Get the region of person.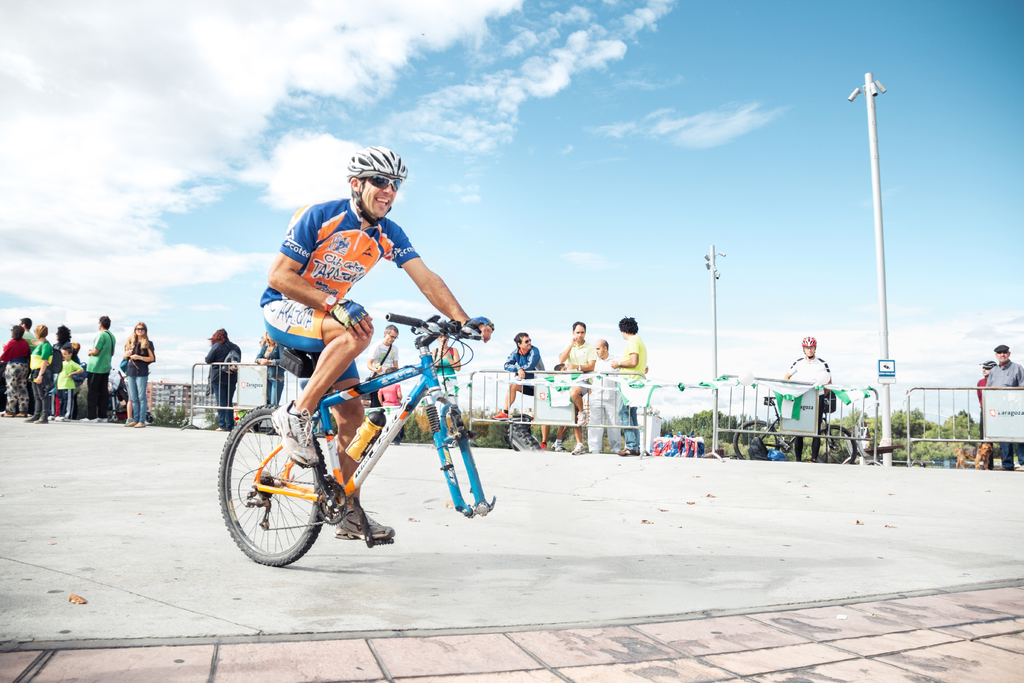
left=550, top=363, right=572, bottom=452.
